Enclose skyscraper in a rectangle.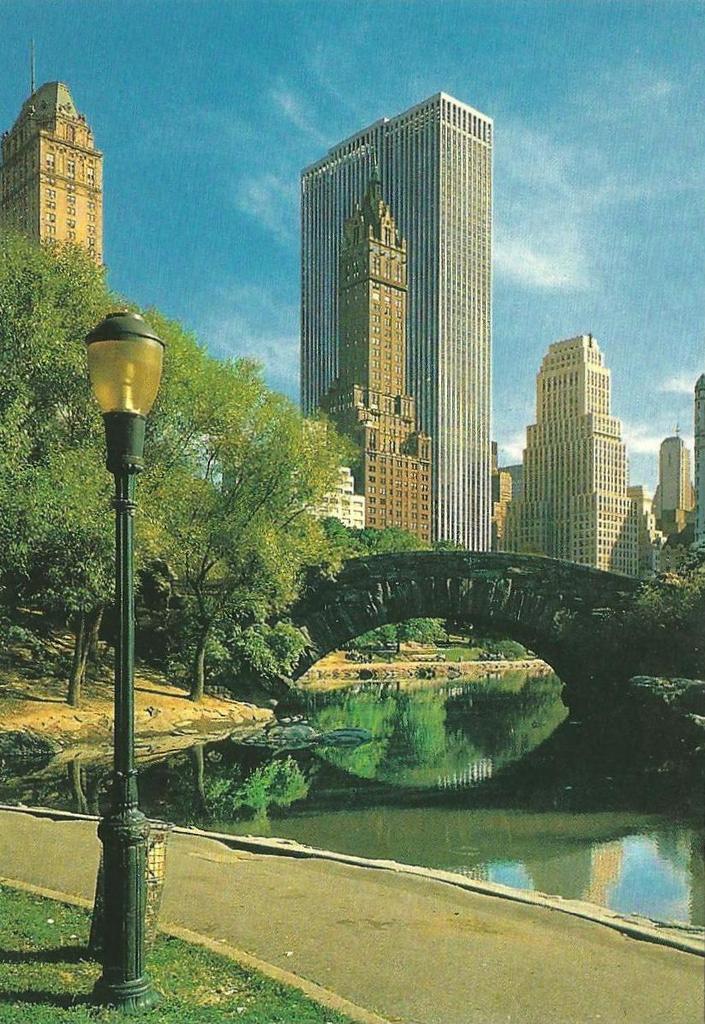
x1=1 y1=37 x2=105 y2=305.
